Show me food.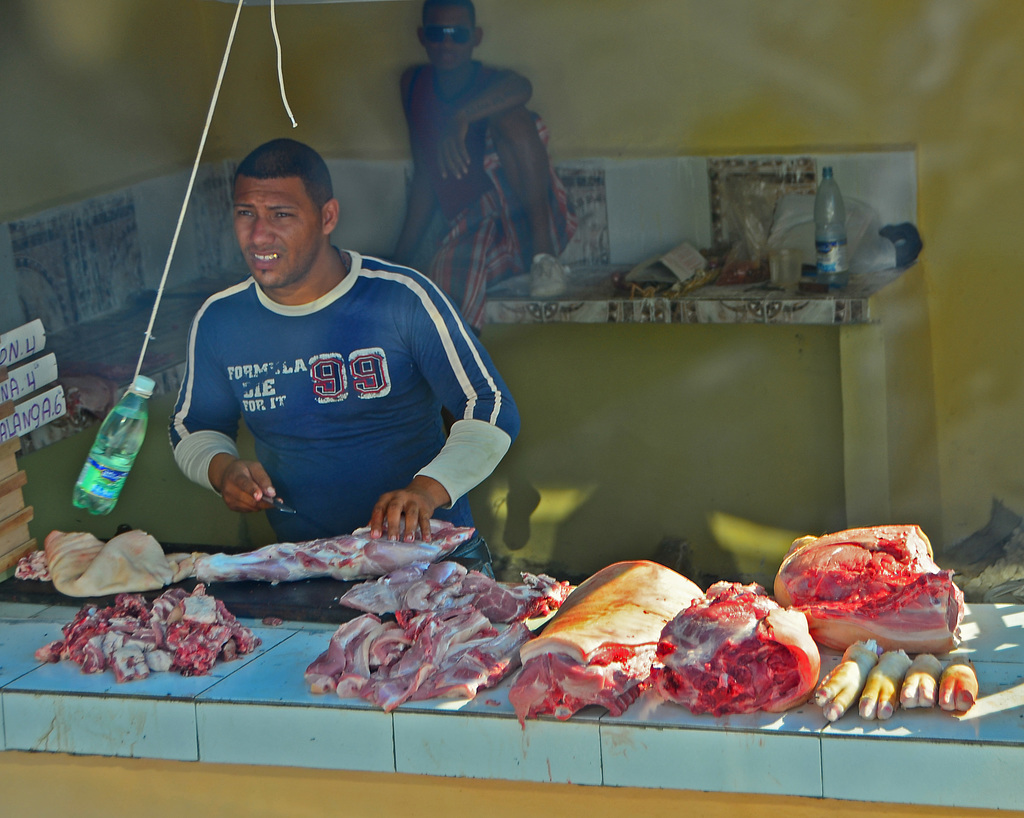
food is here: box=[938, 650, 977, 710].
